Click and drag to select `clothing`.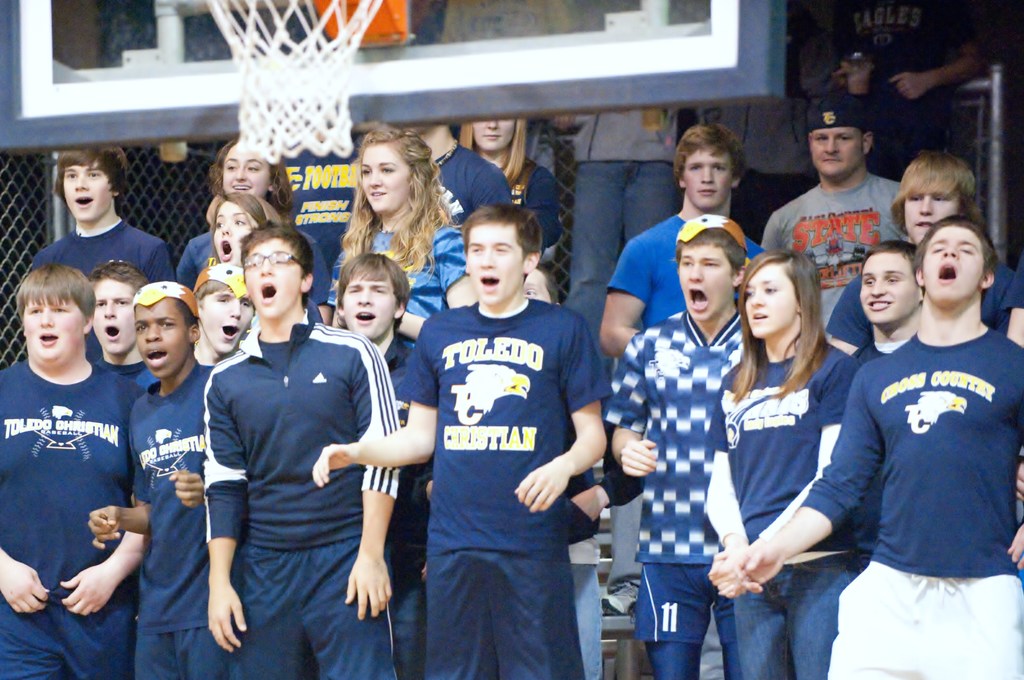
Selection: 140 378 227 610.
